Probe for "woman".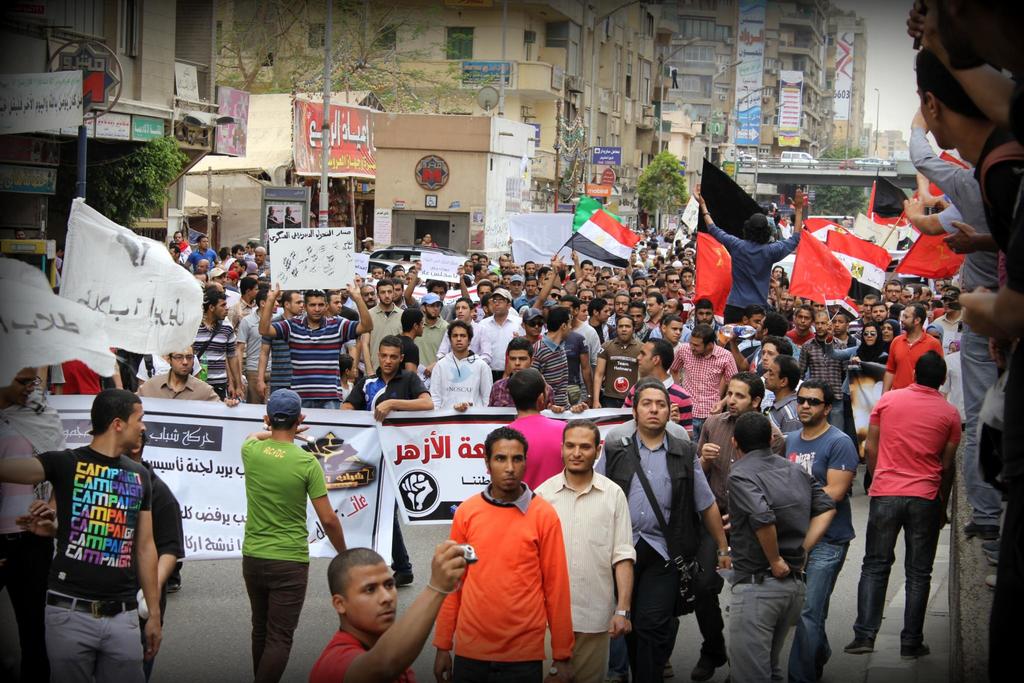
Probe result: 845, 317, 895, 447.
